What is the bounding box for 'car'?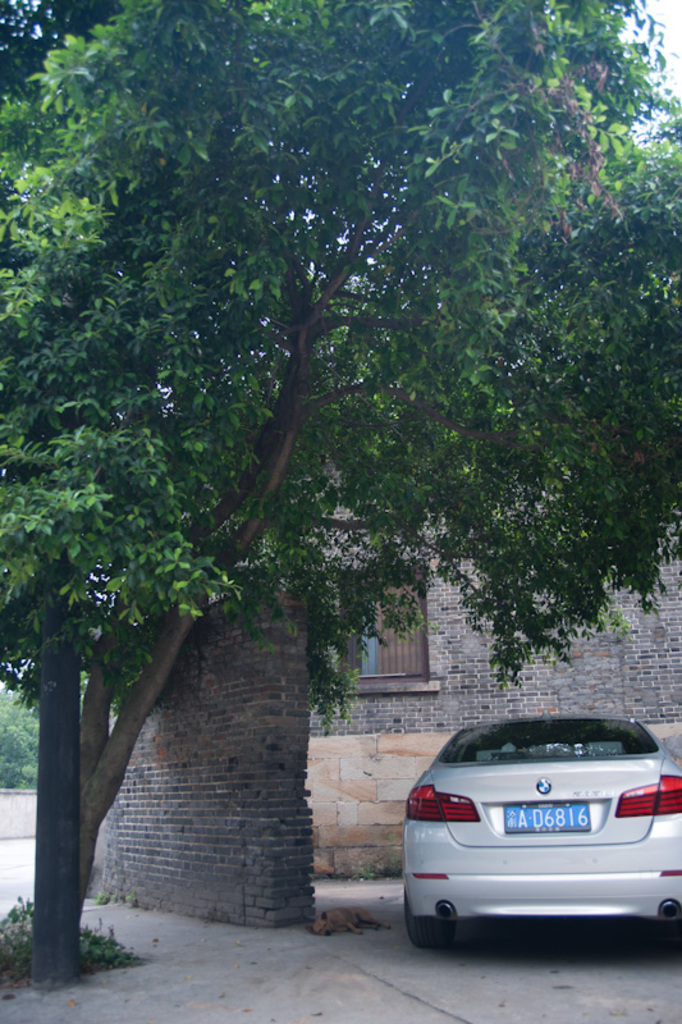
Rect(399, 716, 681, 970).
